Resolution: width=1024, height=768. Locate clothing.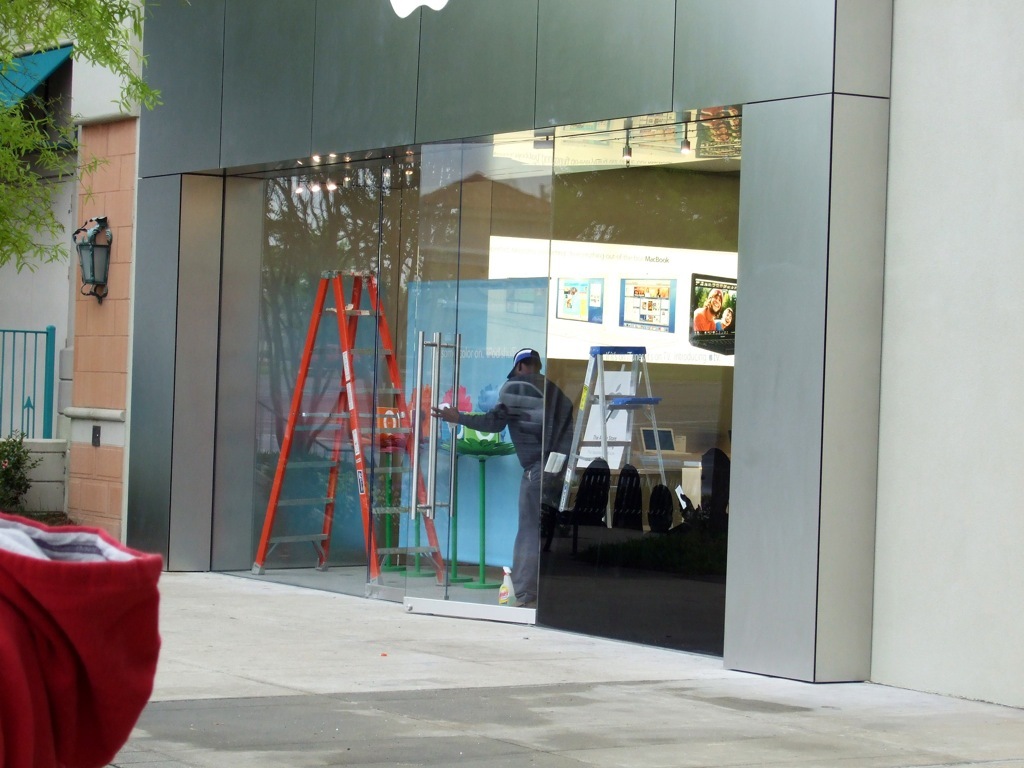
locate(454, 377, 583, 598).
